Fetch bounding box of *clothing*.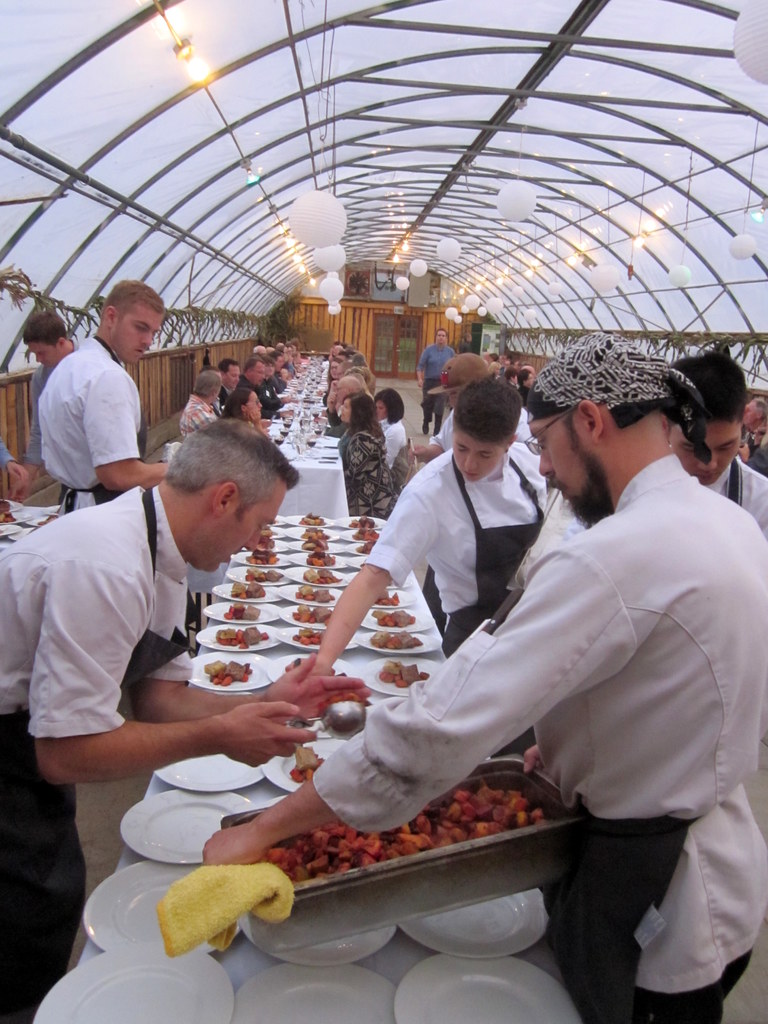
Bbox: 431, 406, 534, 449.
